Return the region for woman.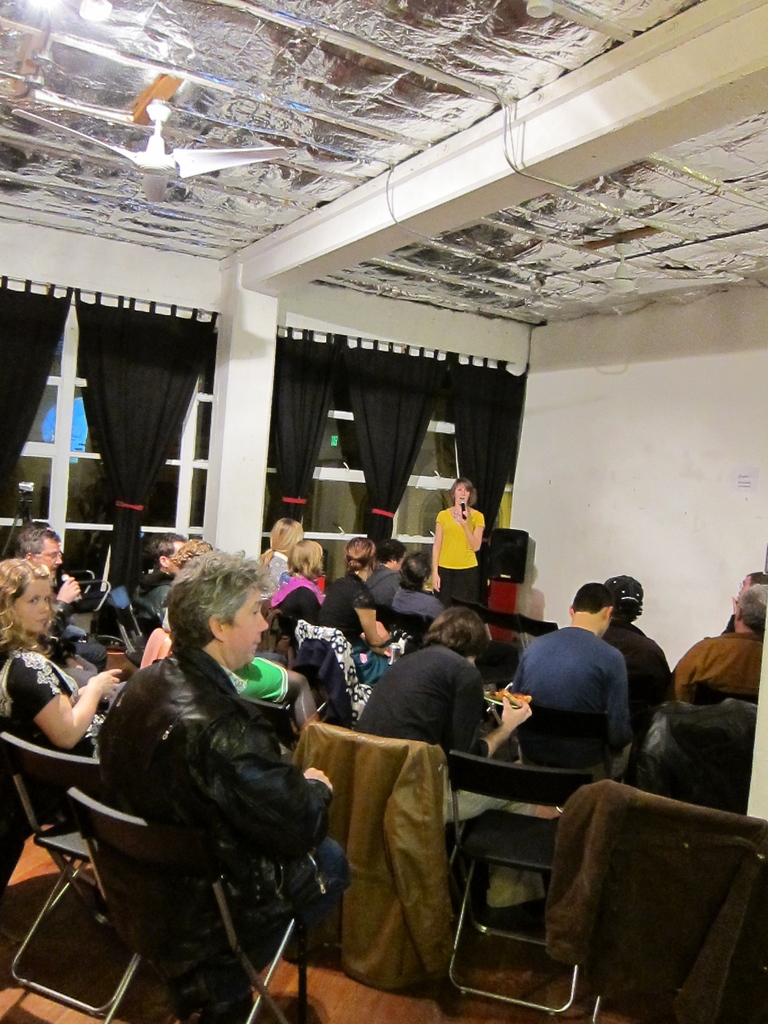
x1=257 y1=519 x2=330 y2=625.
